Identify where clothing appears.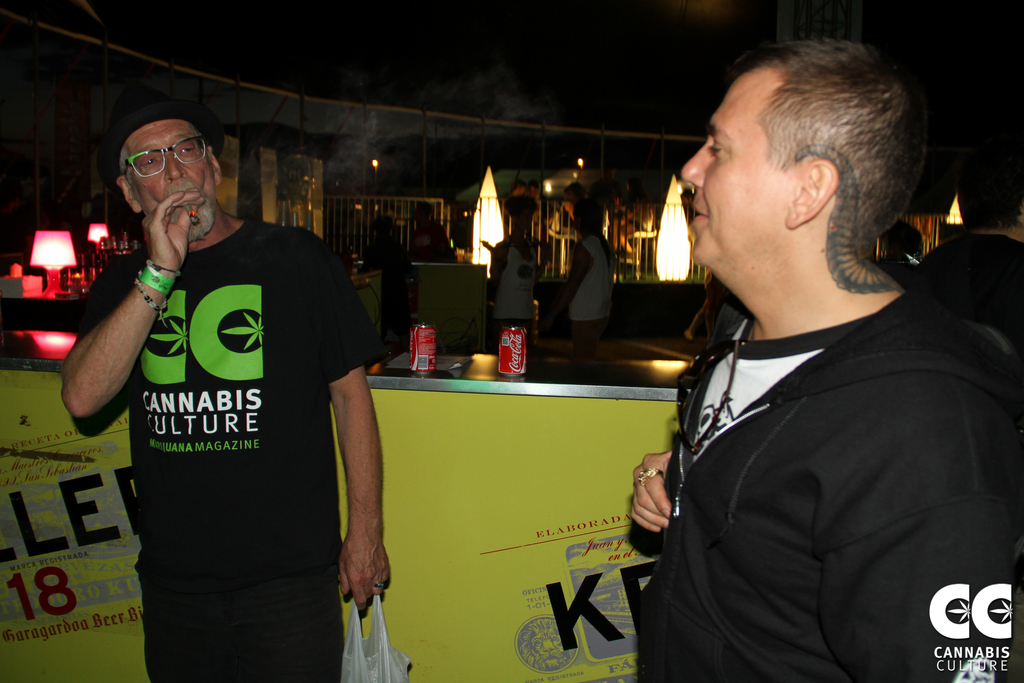
Appears at box=[491, 235, 538, 347].
